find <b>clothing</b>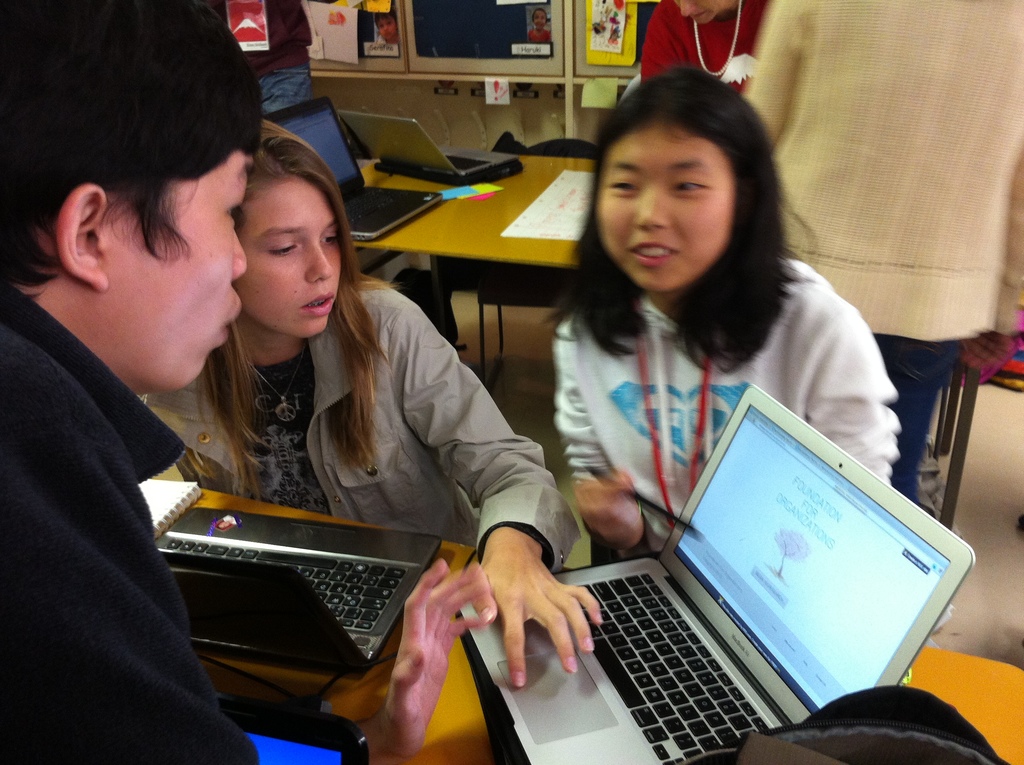
4 278 342 764
